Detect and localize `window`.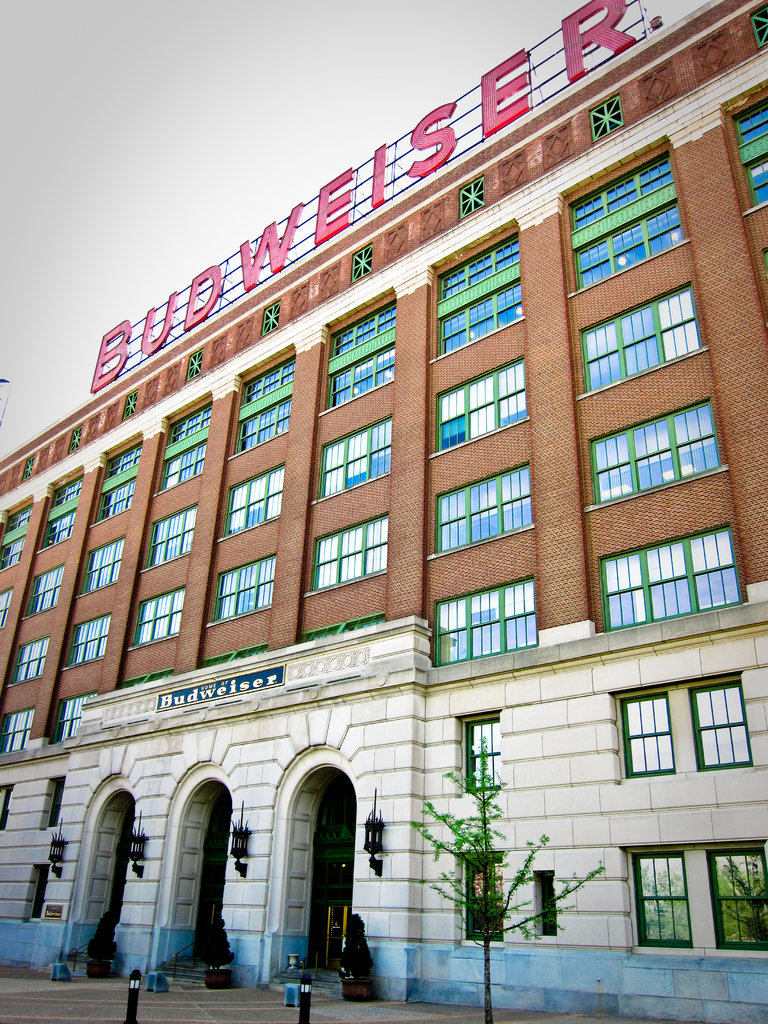
Localized at 312,515,387,593.
